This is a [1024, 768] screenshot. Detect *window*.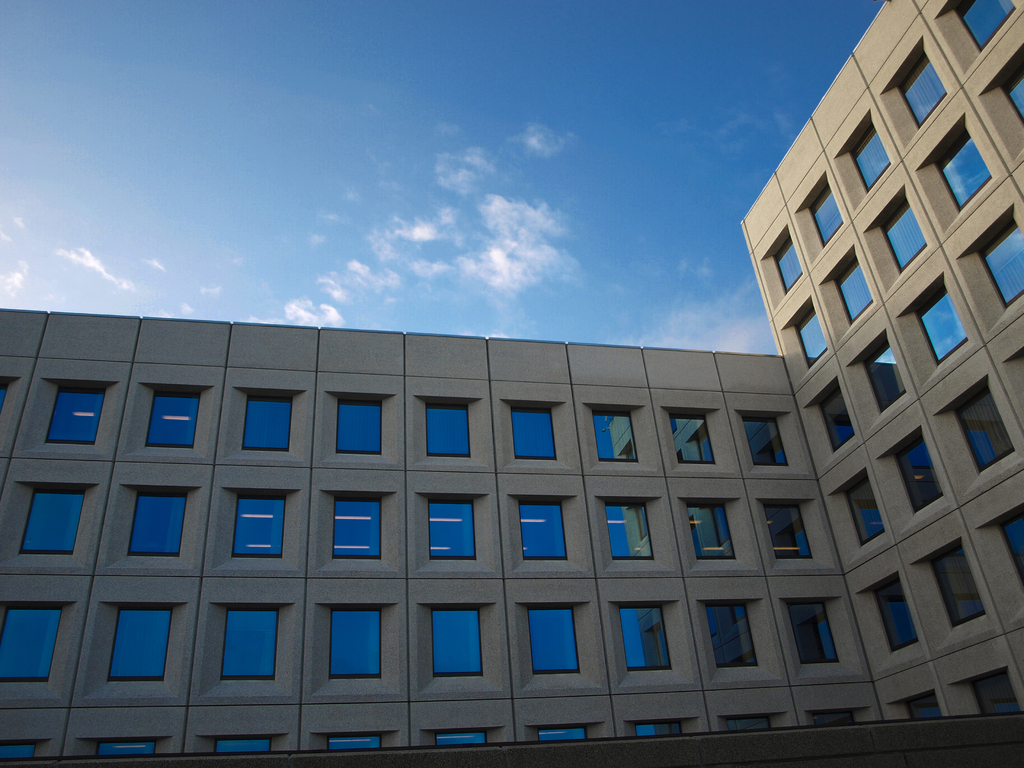
(left=434, top=610, right=480, bottom=671).
